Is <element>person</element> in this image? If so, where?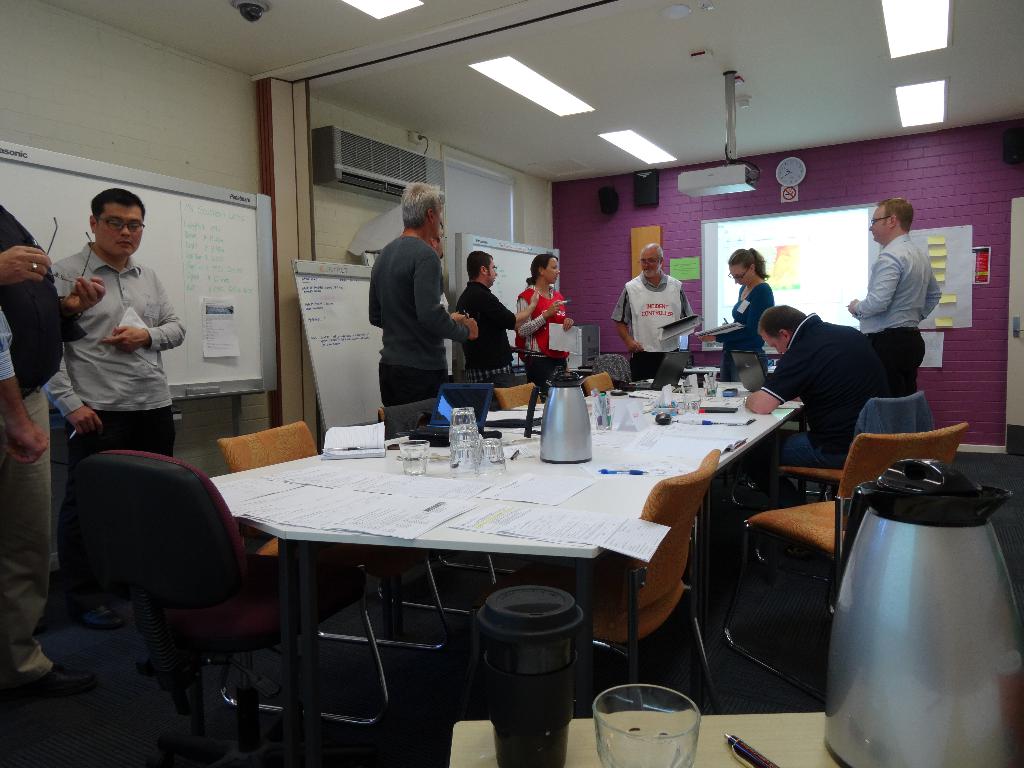
Yes, at 697 246 780 389.
